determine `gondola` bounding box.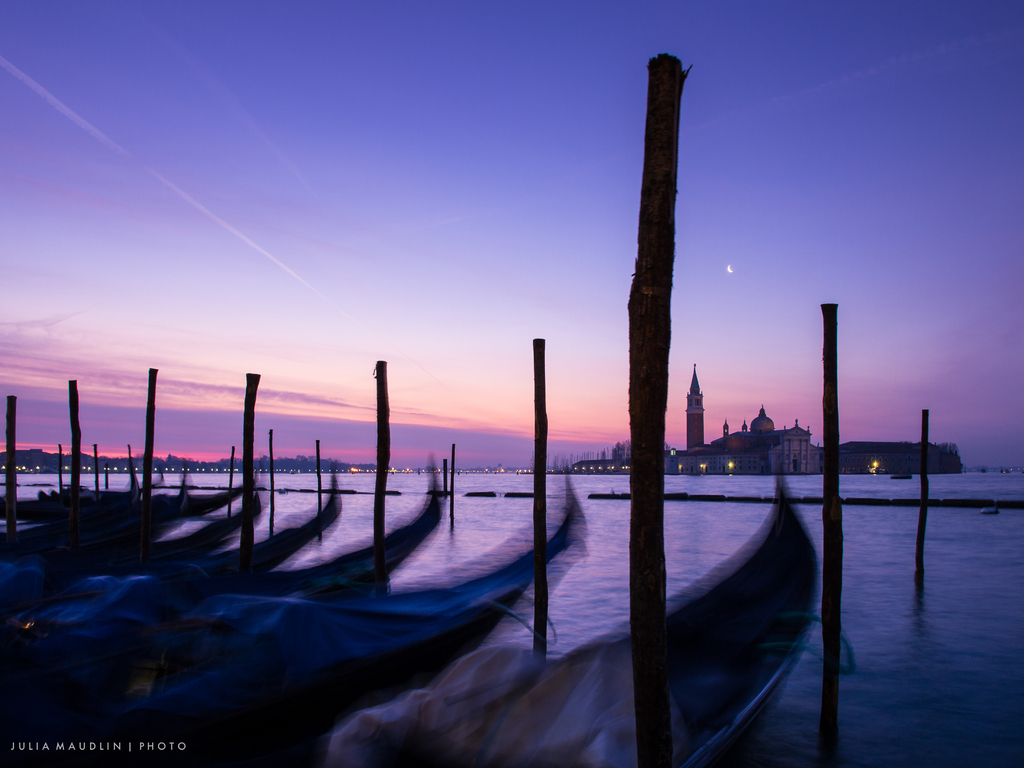
Determined: 285,436,824,767.
